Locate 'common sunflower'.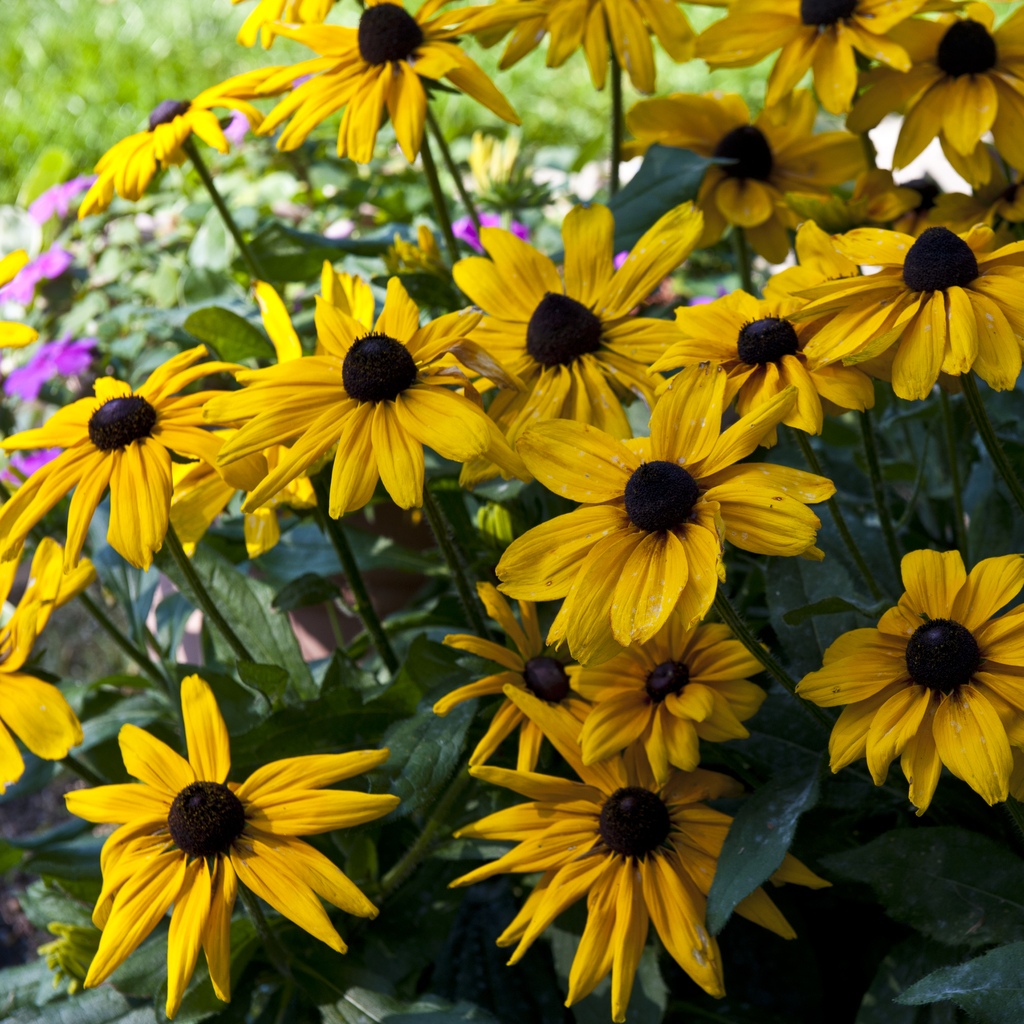
Bounding box: box=[799, 547, 1023, 806].
